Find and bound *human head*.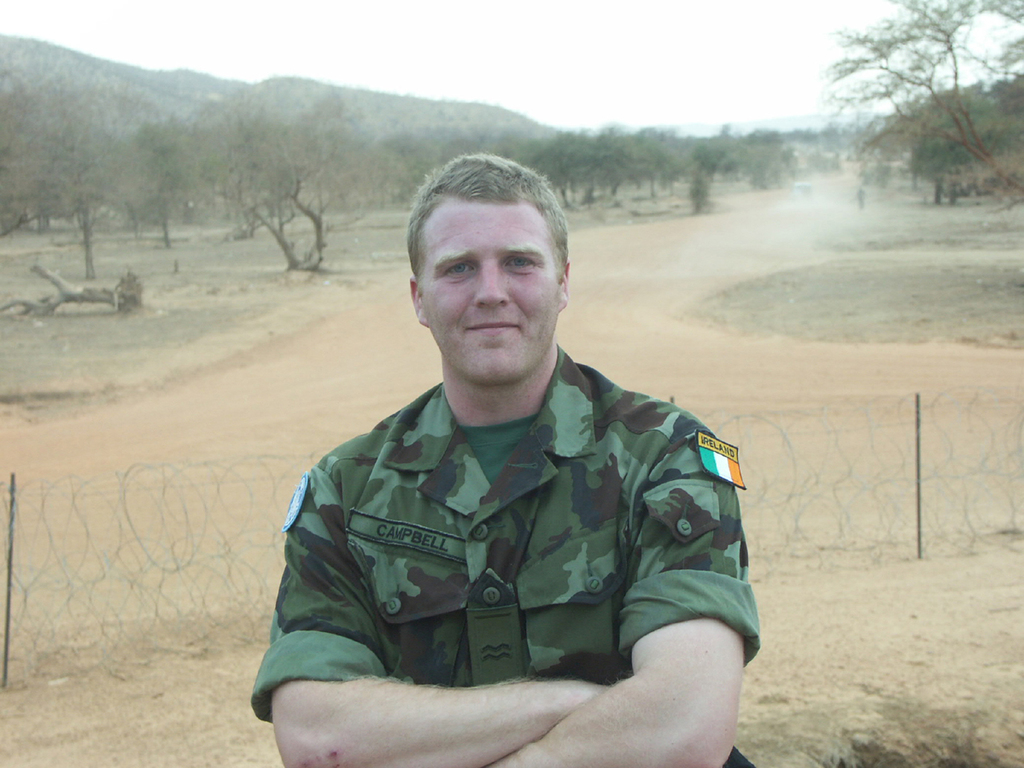
Bound: box=[398, 155, 611, 385].
